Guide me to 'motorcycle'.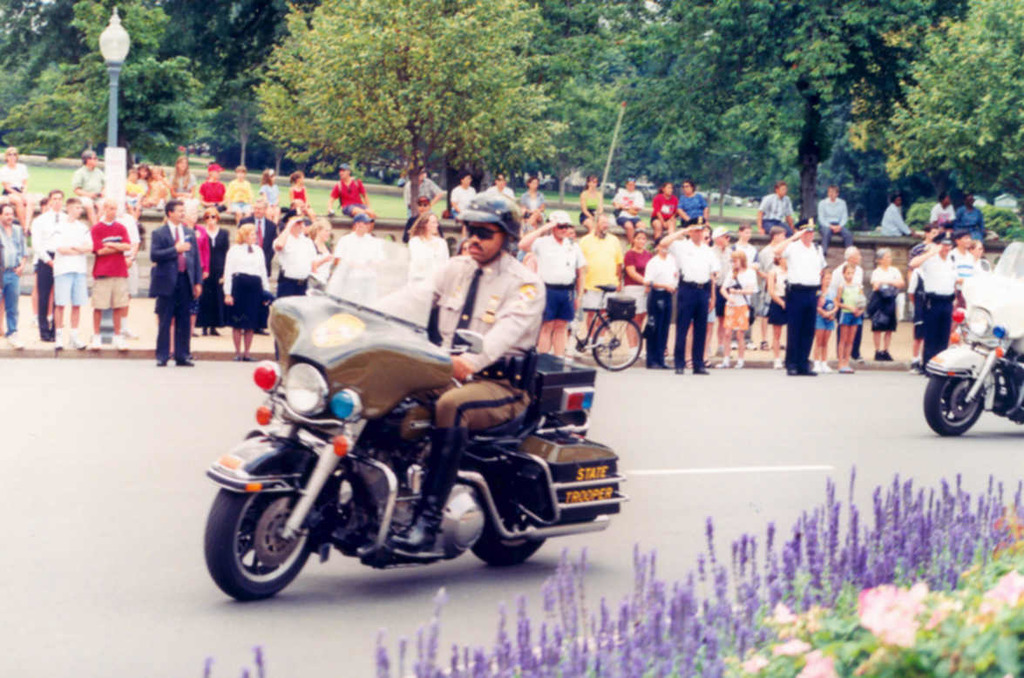
Guidance: locate(918, 237, 1023, 436).
